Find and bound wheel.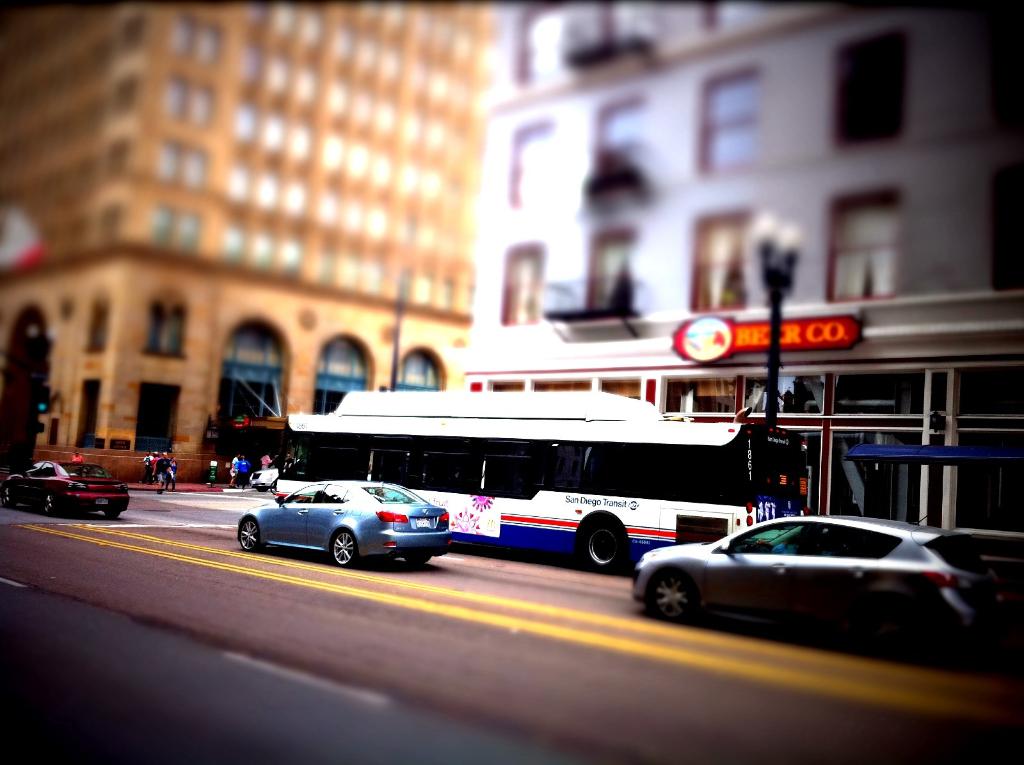
Bound: <bbox>253, 488, 269, 492</bbox>.
